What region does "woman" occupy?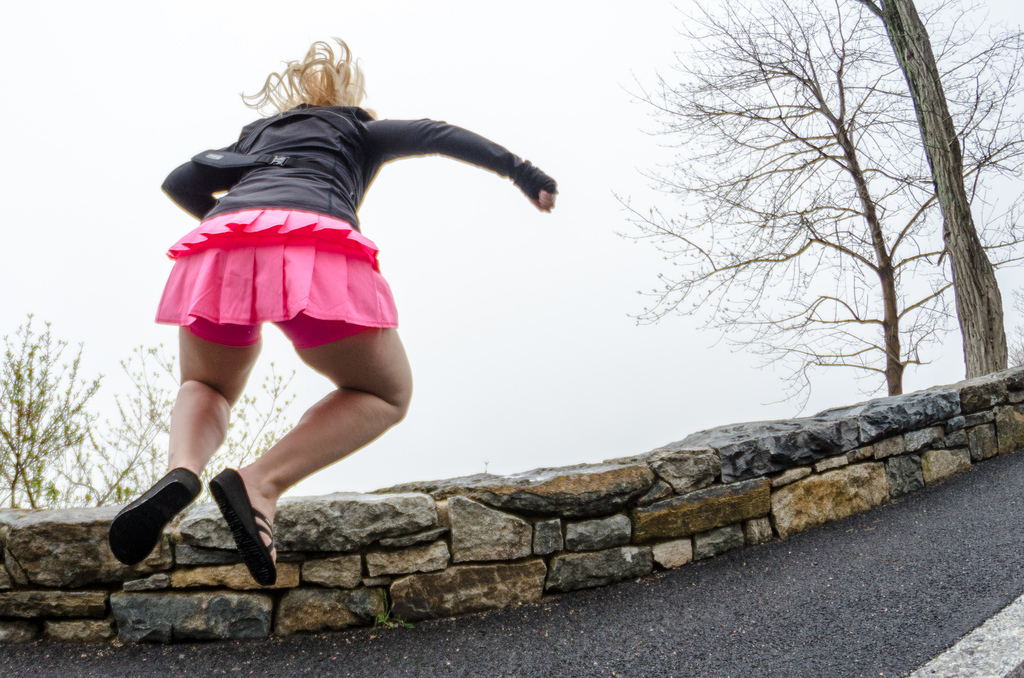
locate(105, 39, 566, 589).
